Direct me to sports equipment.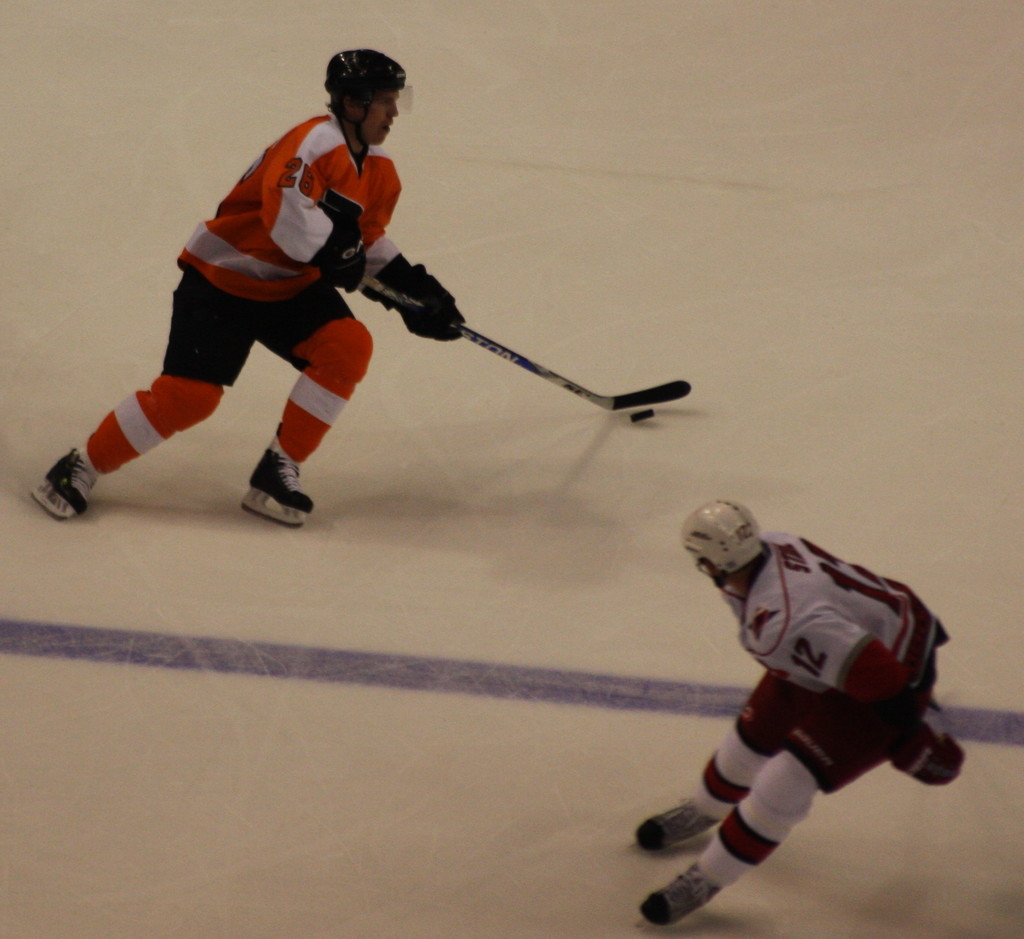
Direction: select_region(631, 855, 726, 931).
